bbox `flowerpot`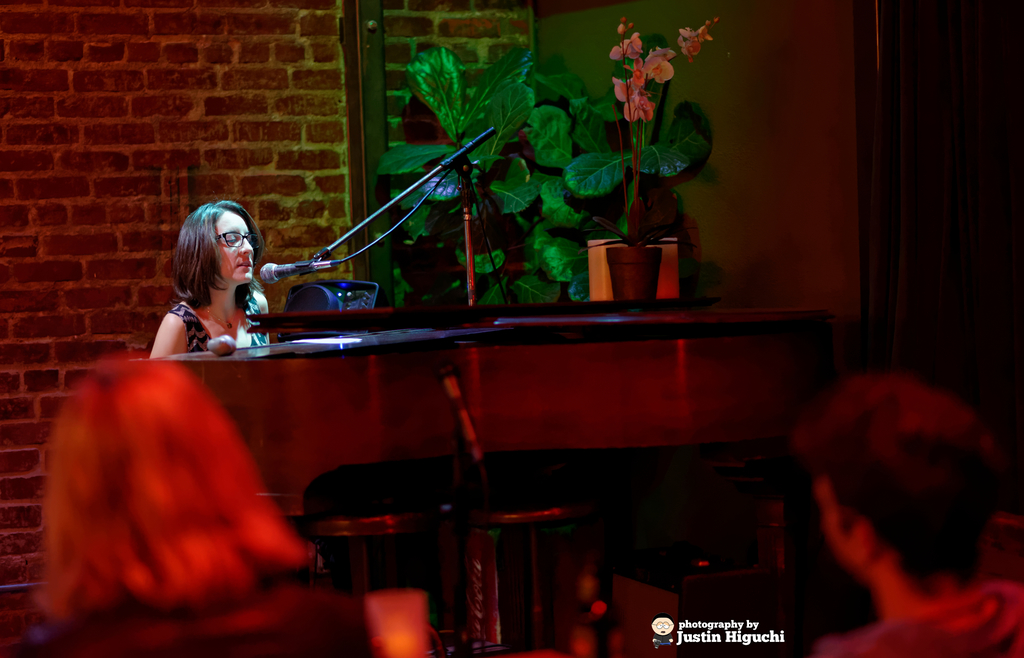
bbox=(598, 218, 684, 294)
